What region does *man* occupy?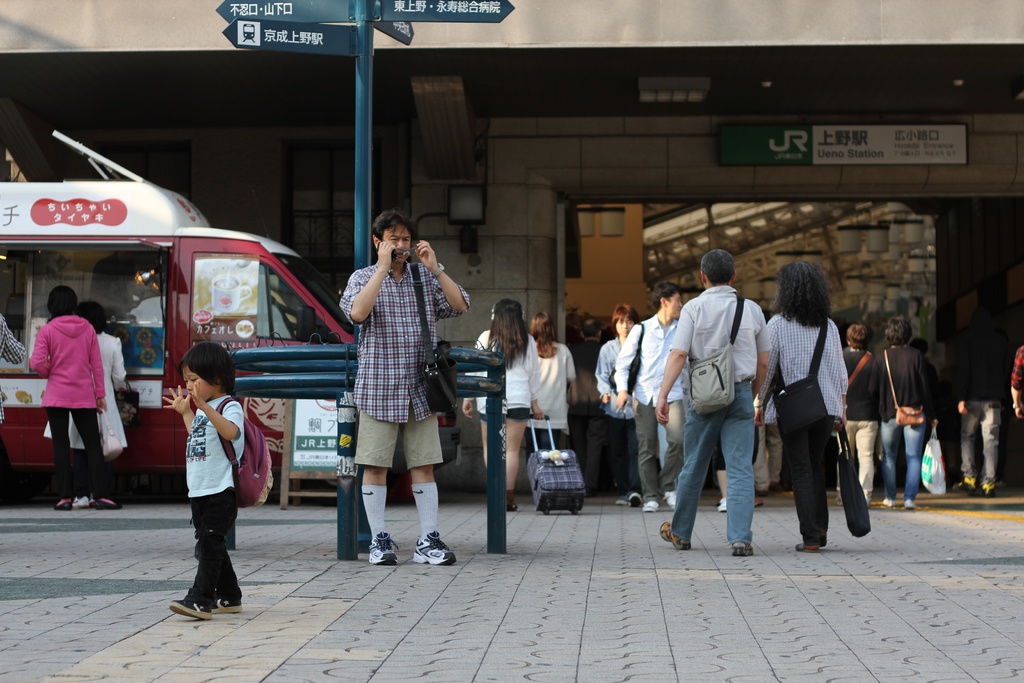
828:321:878:511.
